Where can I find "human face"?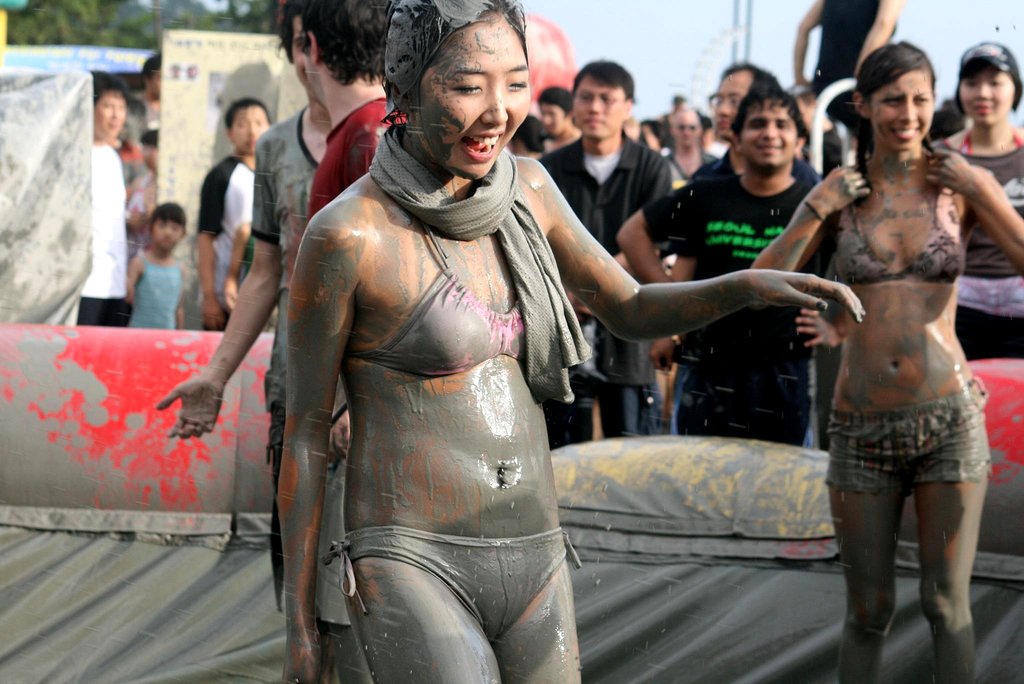
You can find it at {"x1": 152, "y1": 216, "x2": 184, "y2": 250}.
